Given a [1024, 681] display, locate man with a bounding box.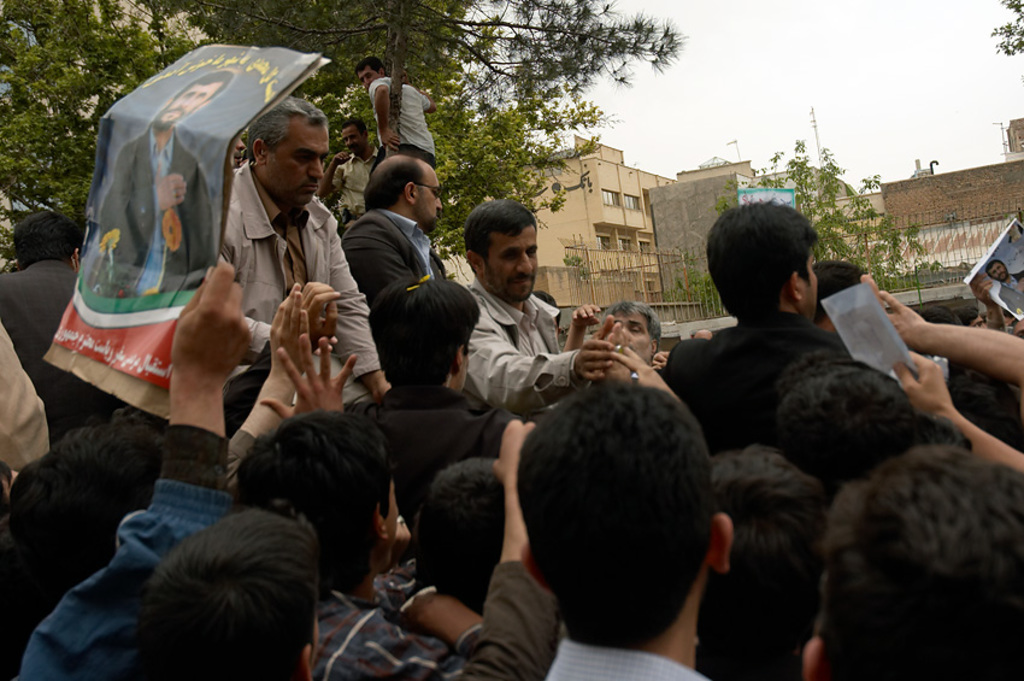
Located: (x1=134, y1=515, x2=322, y2=680).
